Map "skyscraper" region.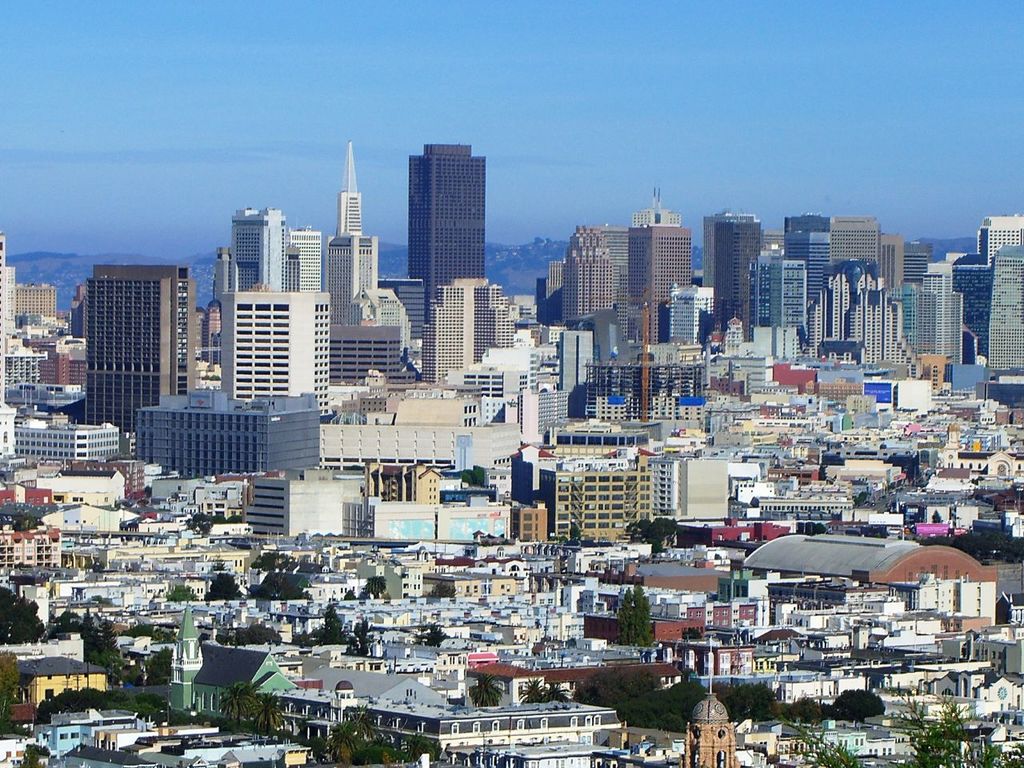
Mapped to [991, 235, 1023, 375].
